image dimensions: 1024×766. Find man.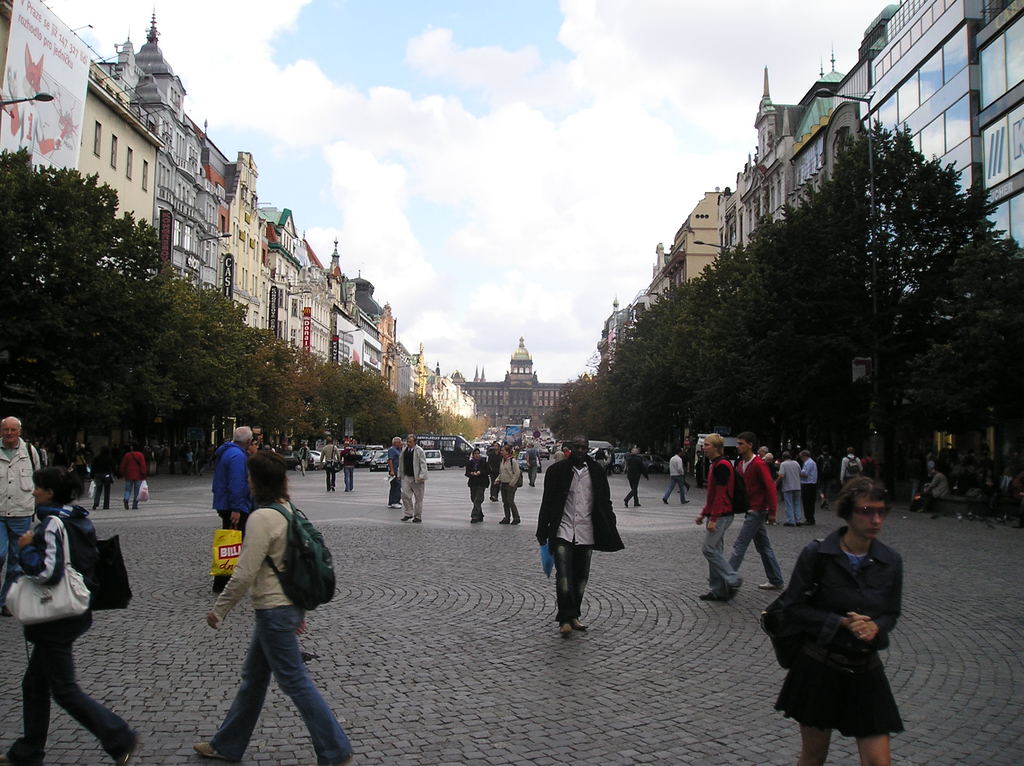
l=836, t=446, r=865, b=488.
